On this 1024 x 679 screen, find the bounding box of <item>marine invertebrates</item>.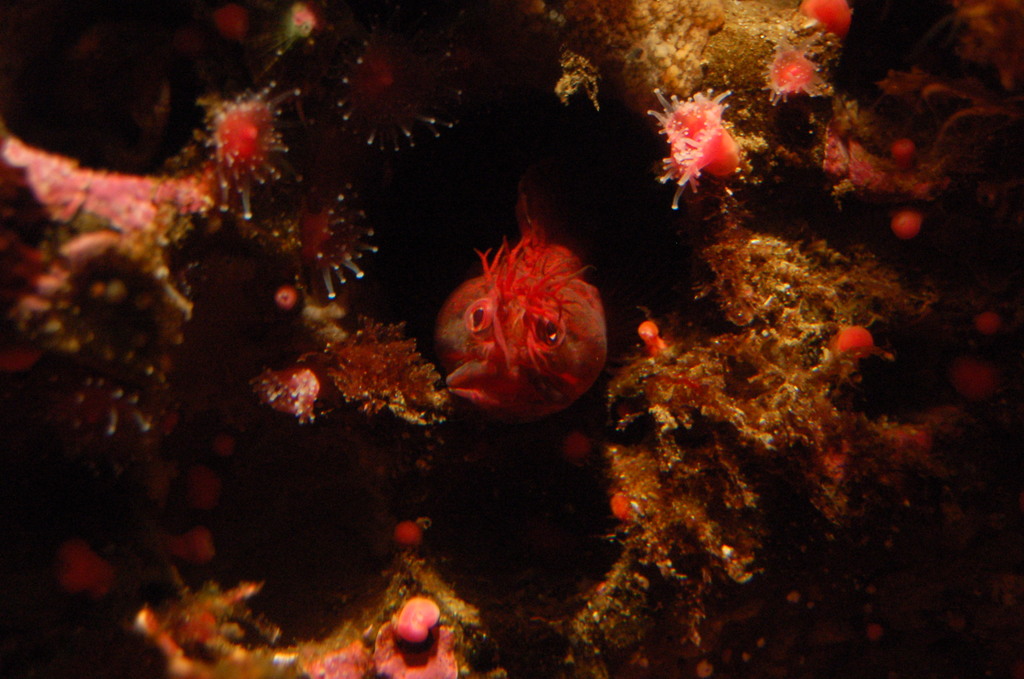
Bounding box: 885 134 924 175.
